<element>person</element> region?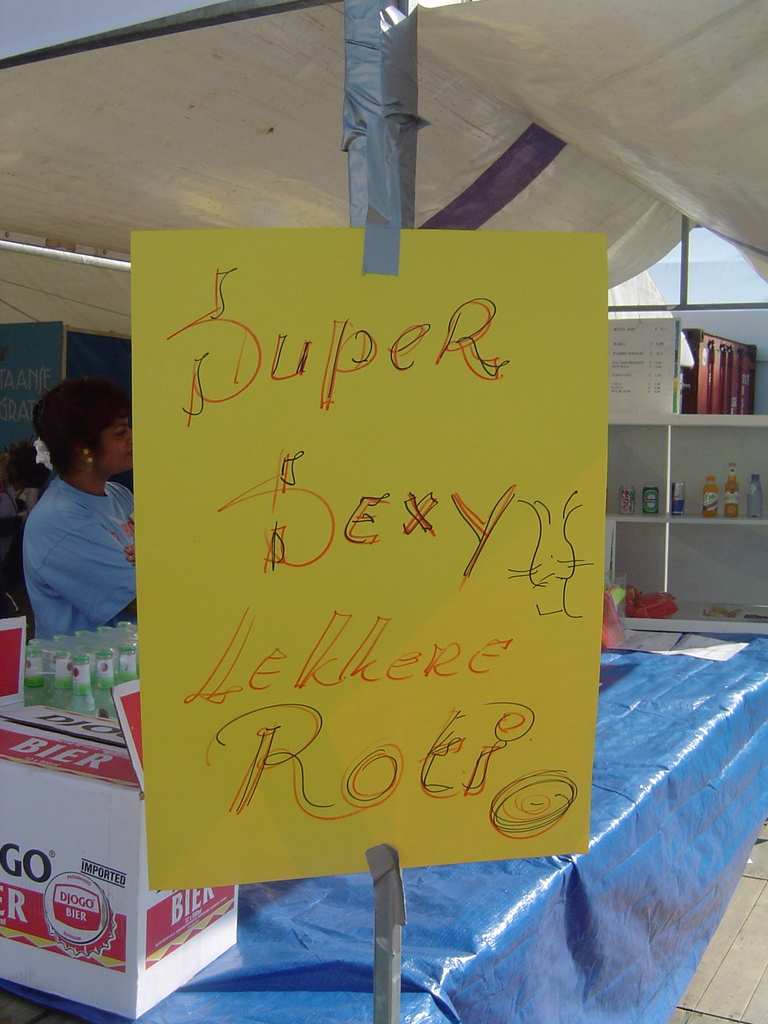
24:372:143:641
